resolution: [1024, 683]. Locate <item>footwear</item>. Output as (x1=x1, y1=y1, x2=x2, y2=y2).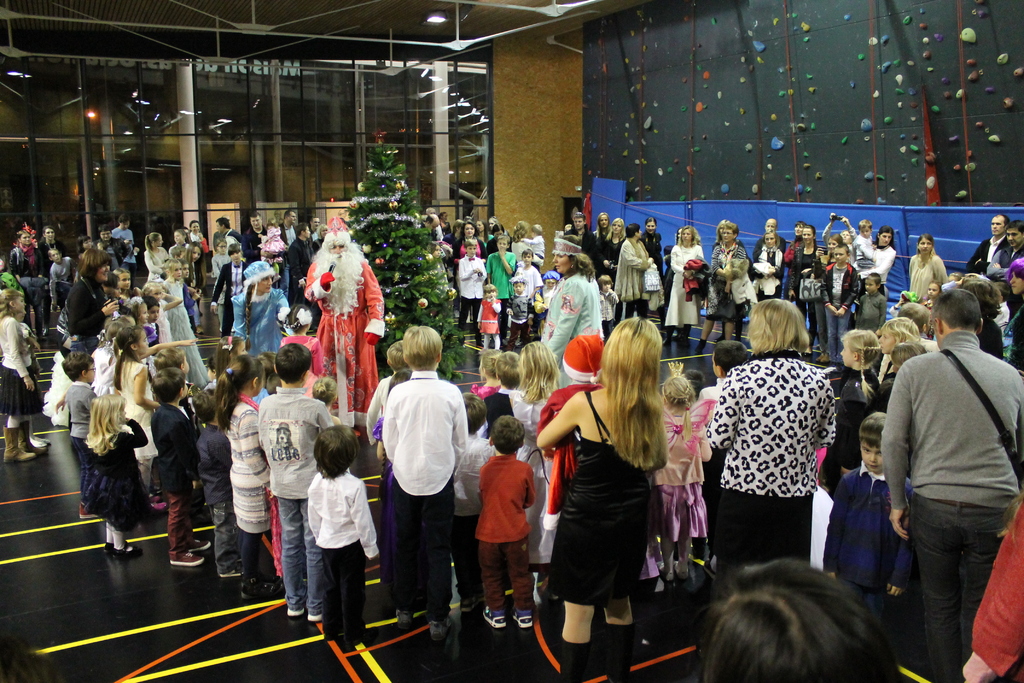
(x1=218, y1=569, x2=234, y2=578).
